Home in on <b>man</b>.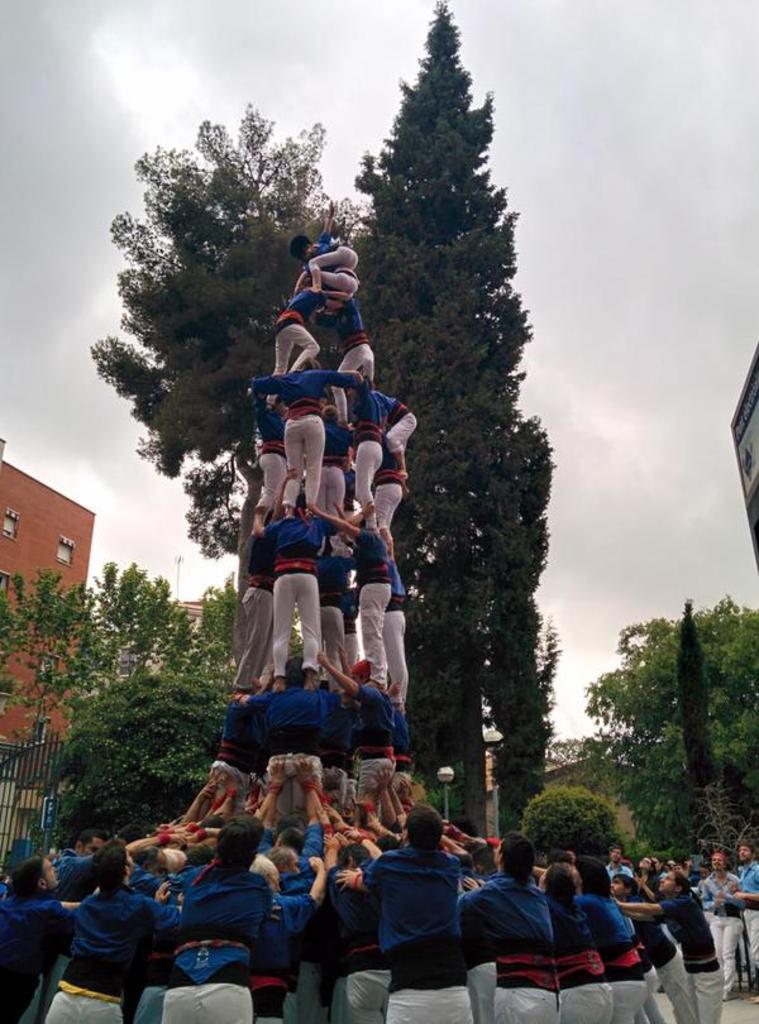
Homed in at rect(697, 853, 750, 997).
